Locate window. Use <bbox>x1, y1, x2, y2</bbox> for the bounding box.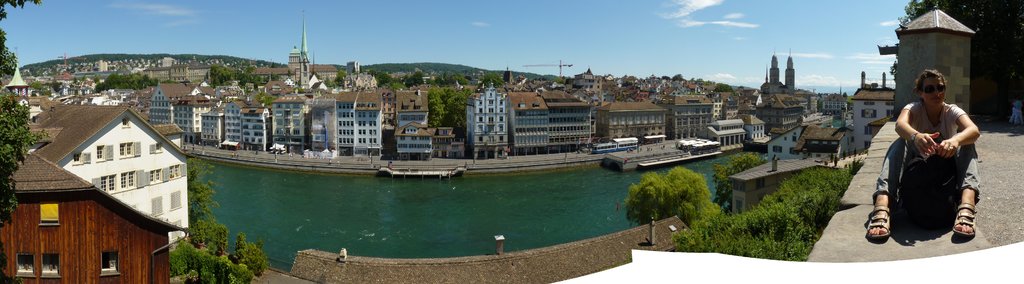
<bbox>120, 170, 143, 190</bbox>.
